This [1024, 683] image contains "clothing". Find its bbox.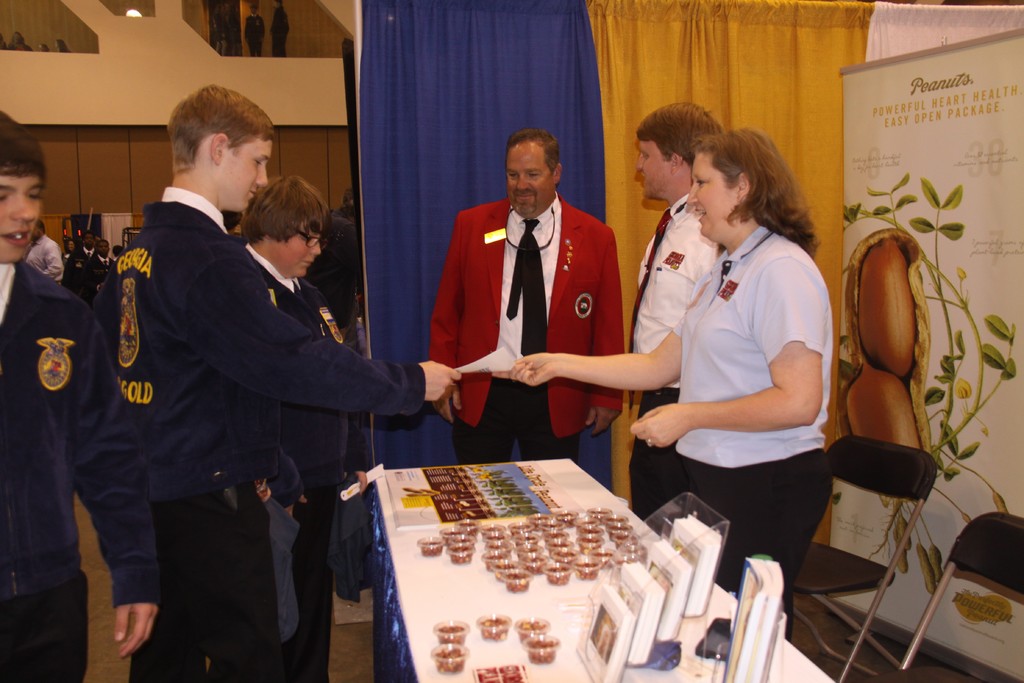
crop(89, 184, 426, 682).
